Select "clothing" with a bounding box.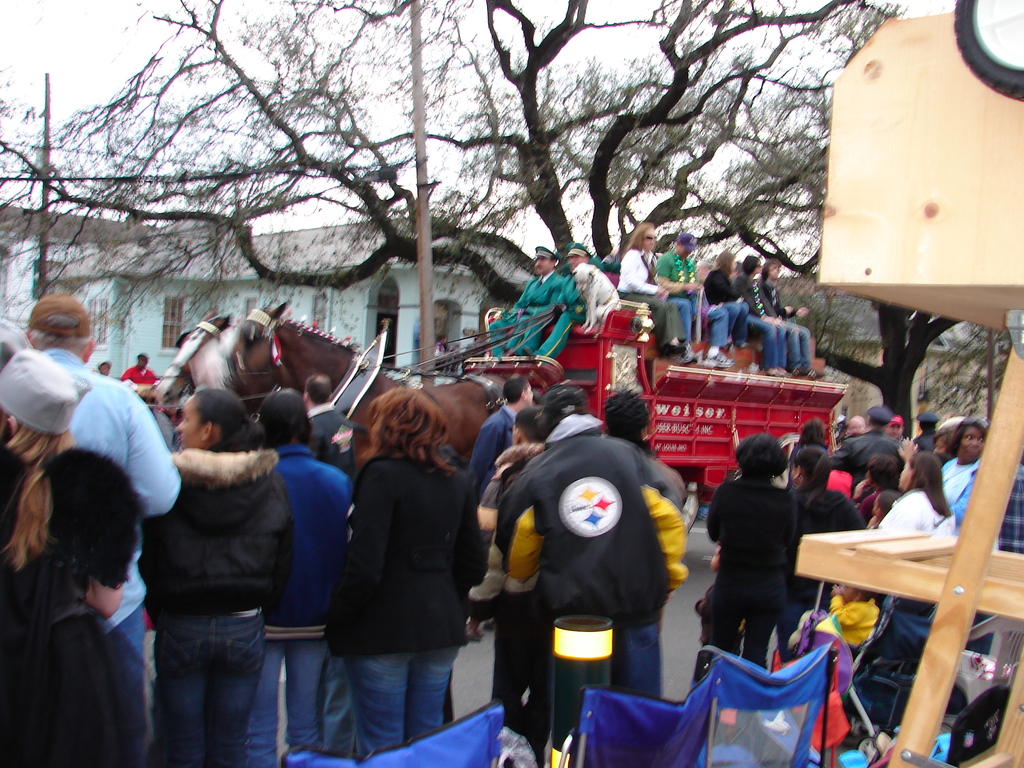
{"left": 54, "top": 367, "right": 170, "bottom": 673}.
